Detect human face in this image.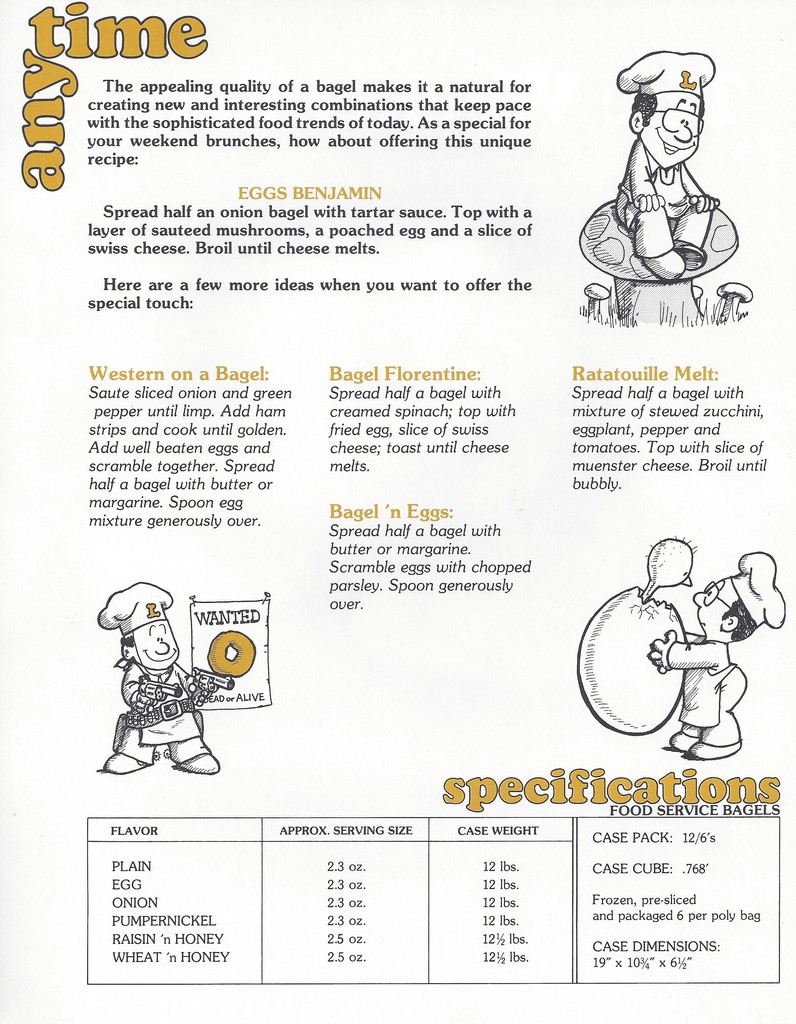
Detection: l=131, t=620, r=182, b=671.
